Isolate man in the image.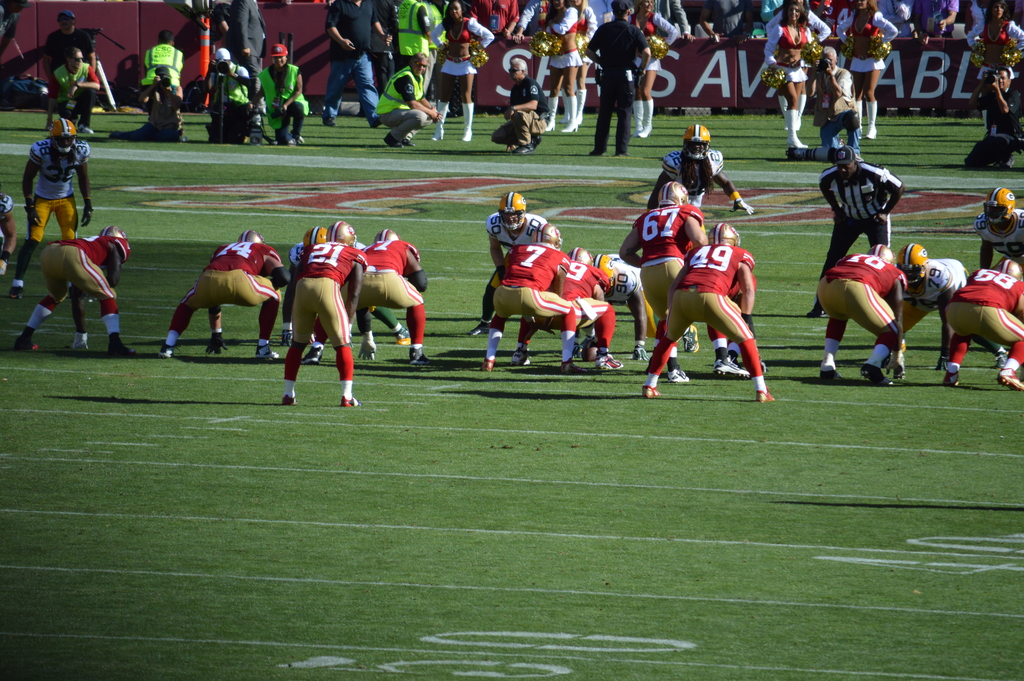
Isolated region: 813:50:854:138.
